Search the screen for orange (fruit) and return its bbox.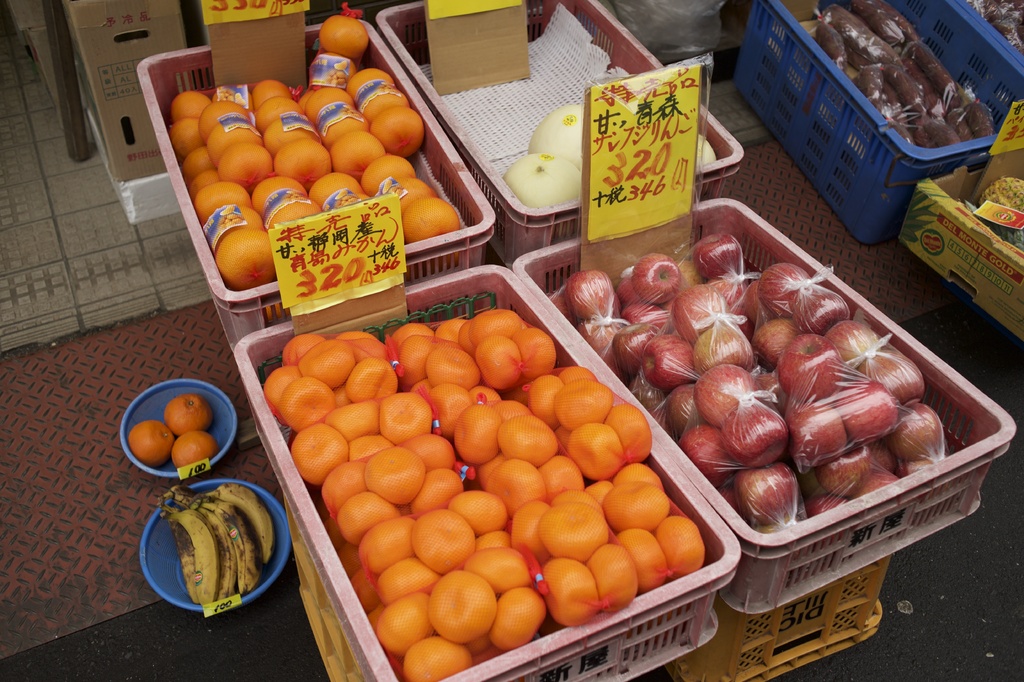
Found: l=223, t=228, r=279, b=292.
